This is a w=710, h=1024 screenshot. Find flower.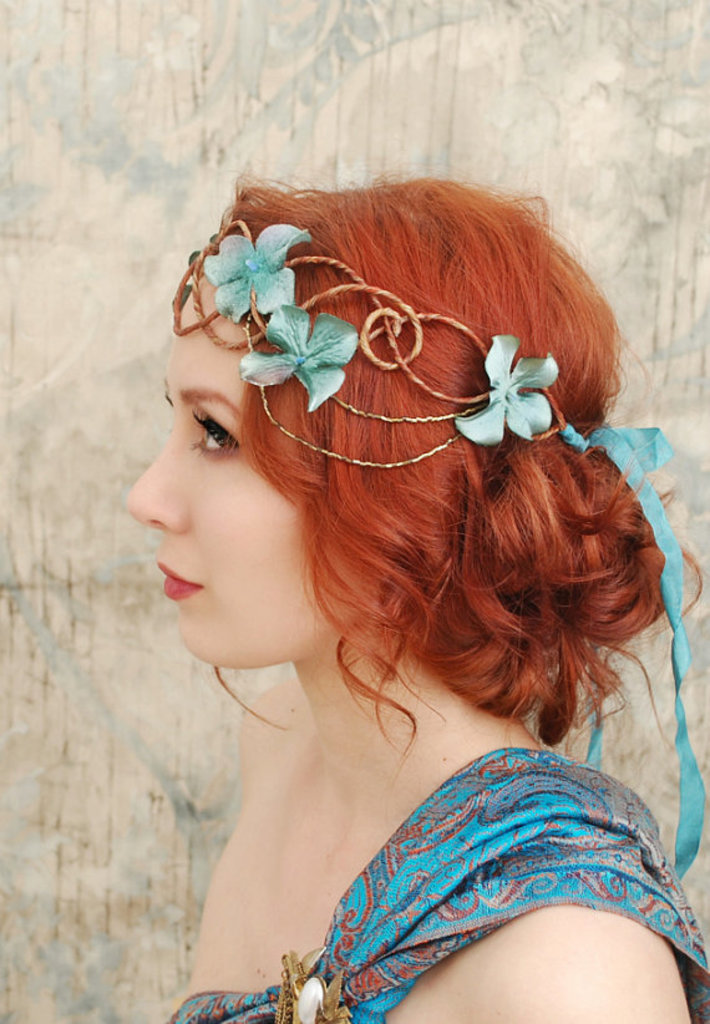
Bounding box: rect(235, 303, 356, 417).
